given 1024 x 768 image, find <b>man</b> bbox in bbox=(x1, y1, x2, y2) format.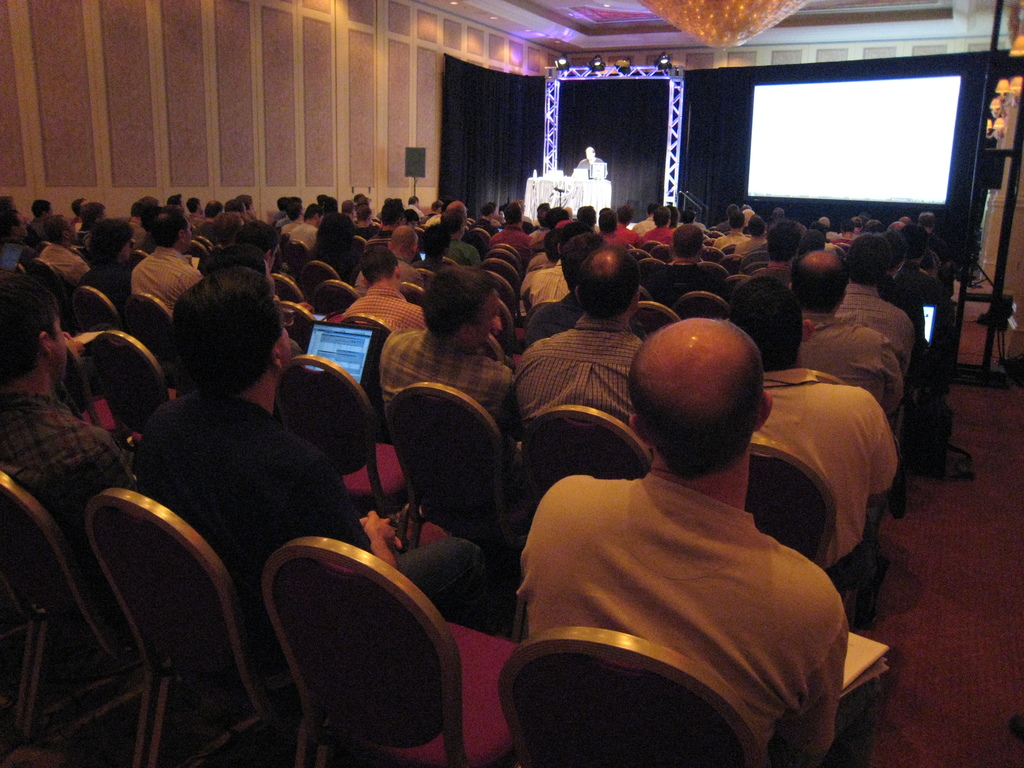
bbox=(858, 218, 886, 244).
